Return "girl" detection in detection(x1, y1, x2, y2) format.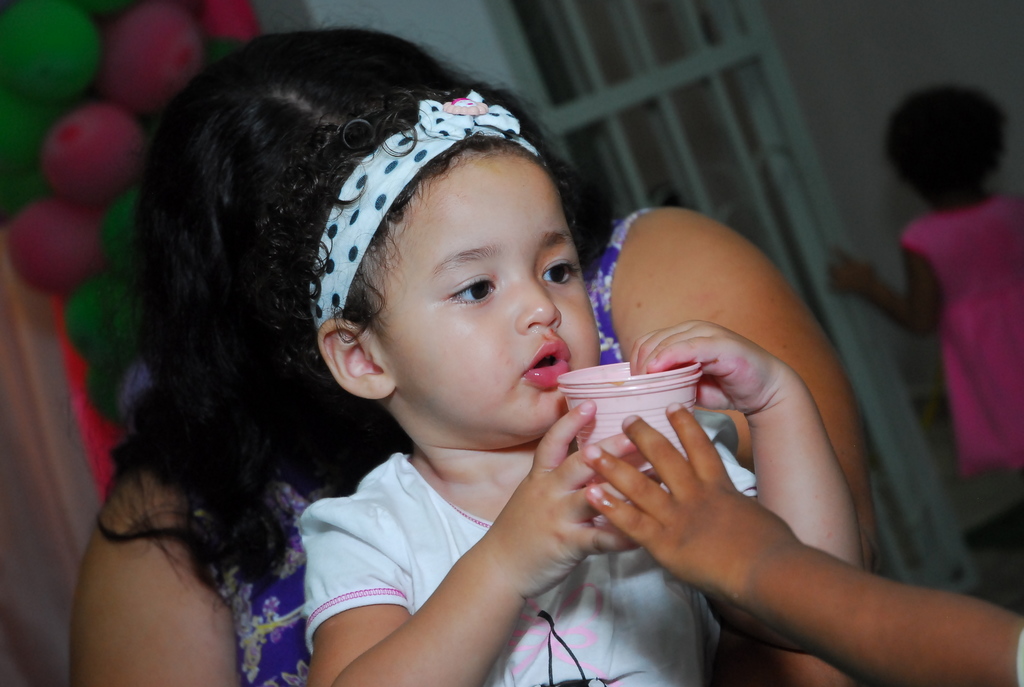
detection(264, 84, 867, 686).
